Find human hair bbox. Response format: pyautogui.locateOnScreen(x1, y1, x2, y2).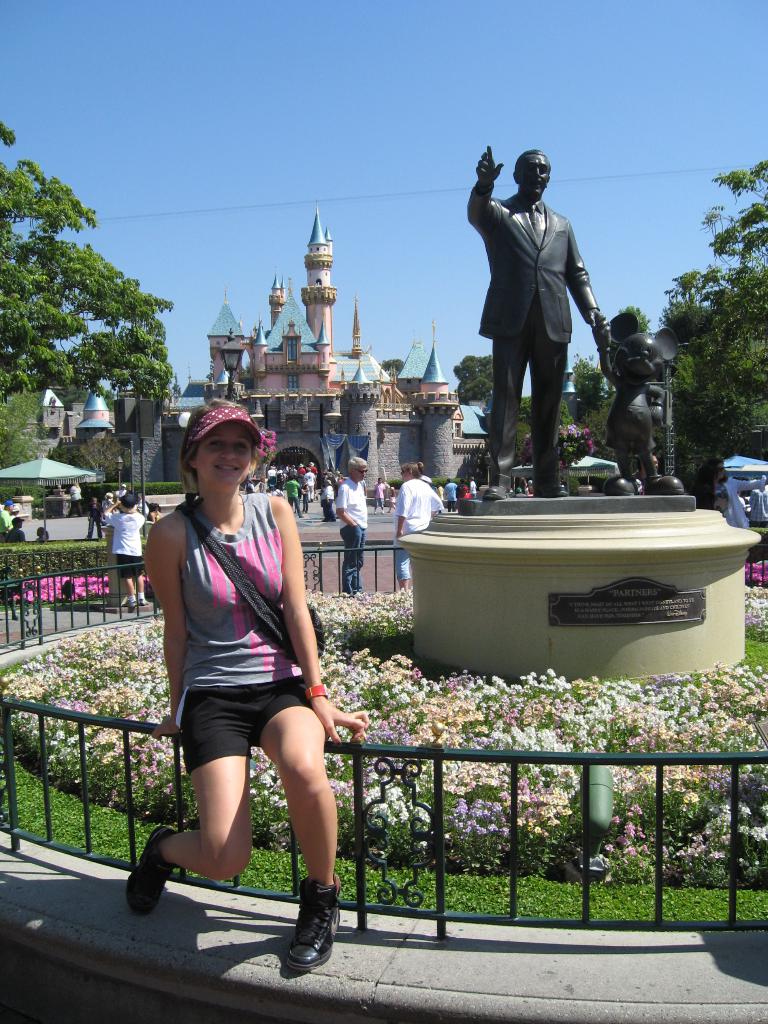
pyautogui.locateOnScreen(180, 401, 275, 483).
